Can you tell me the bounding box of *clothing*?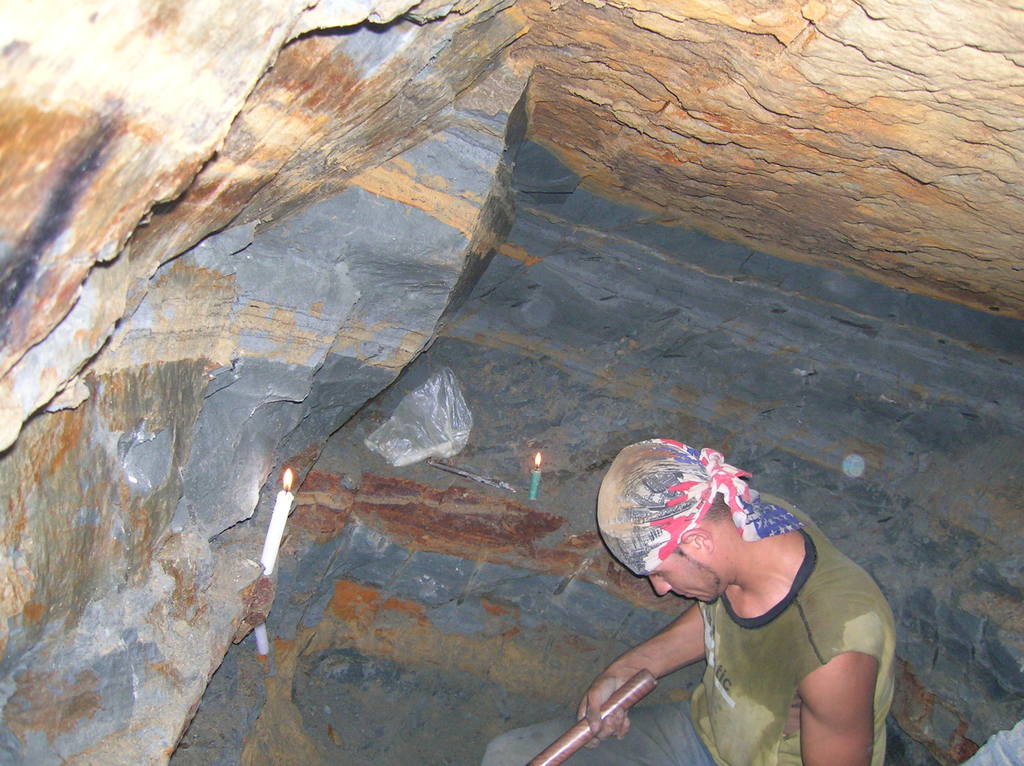
960, 715, 1023, 765.
